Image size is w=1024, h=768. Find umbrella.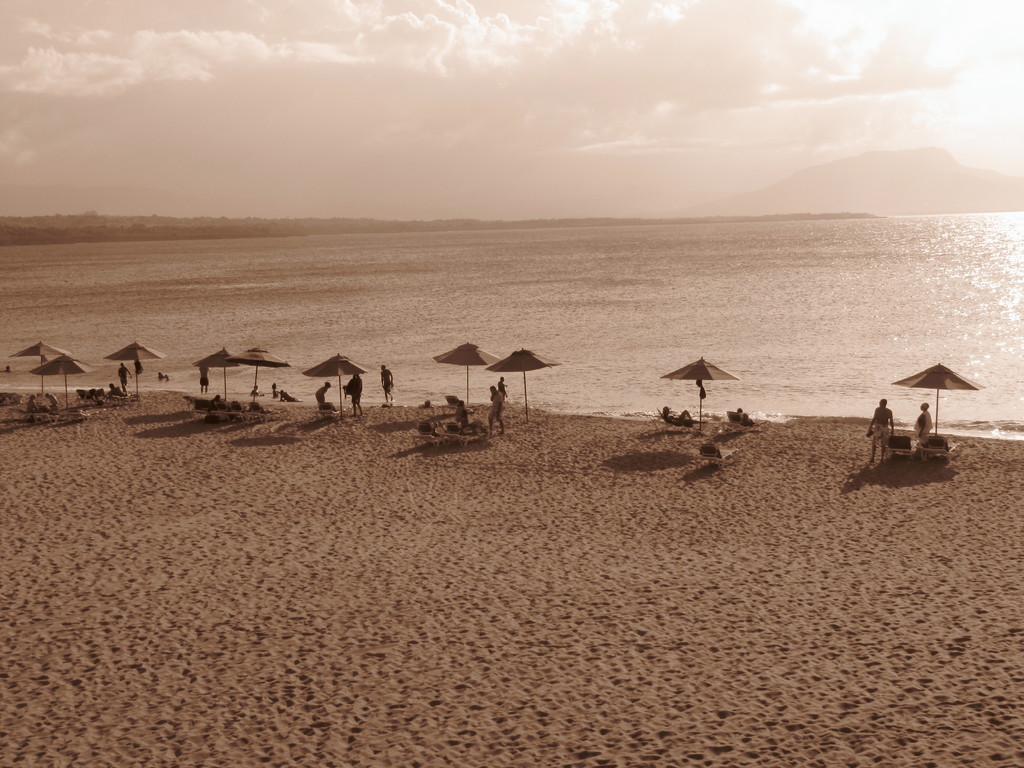
(11,339,70,393).
